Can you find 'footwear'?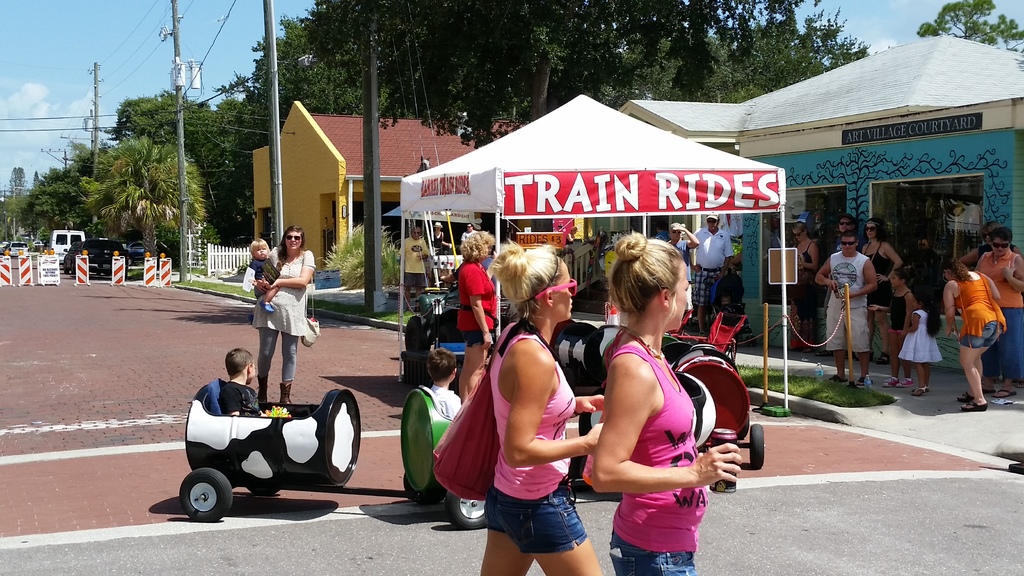
Yes, bounding box: (813,344,828,355).
